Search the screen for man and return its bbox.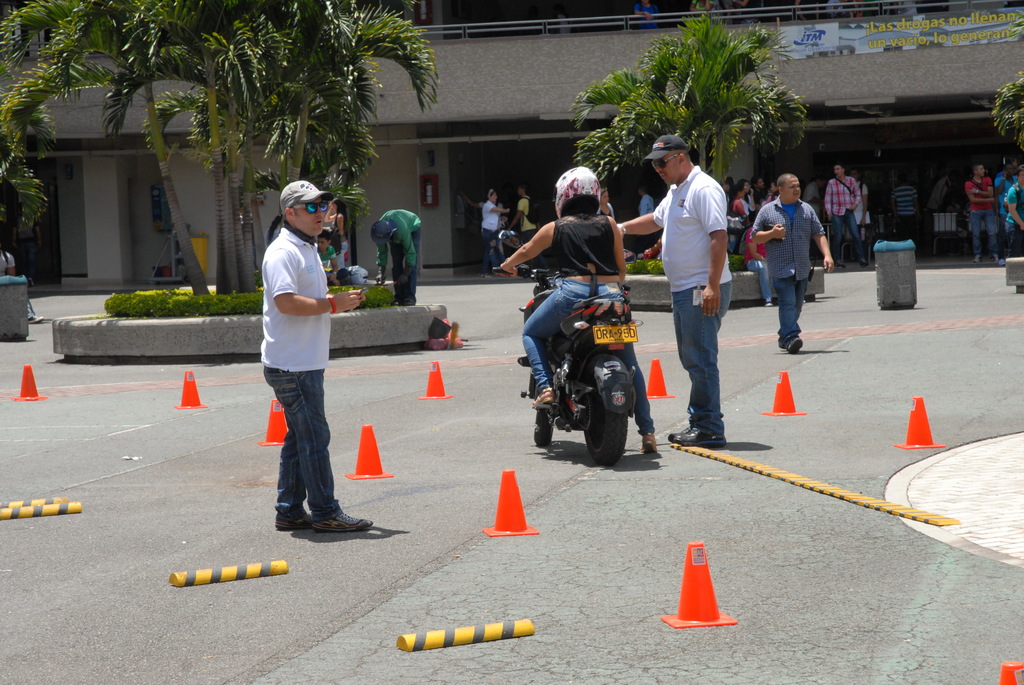
Found: box=[649, 130, 744, 447].
